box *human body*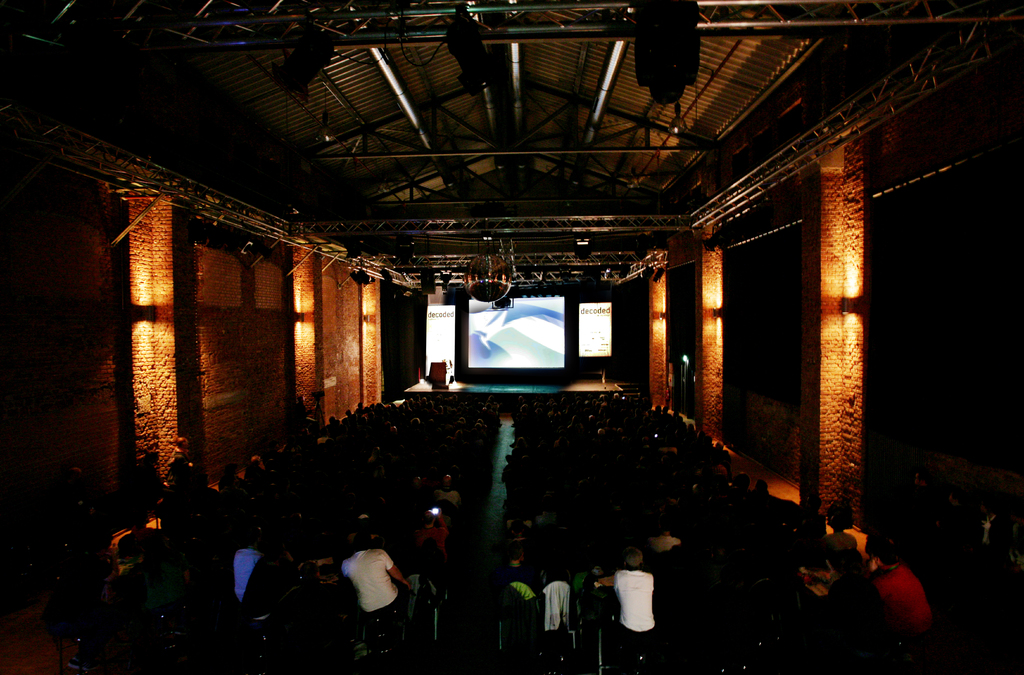
x1=864 y1=560 x2=934 y2=639
